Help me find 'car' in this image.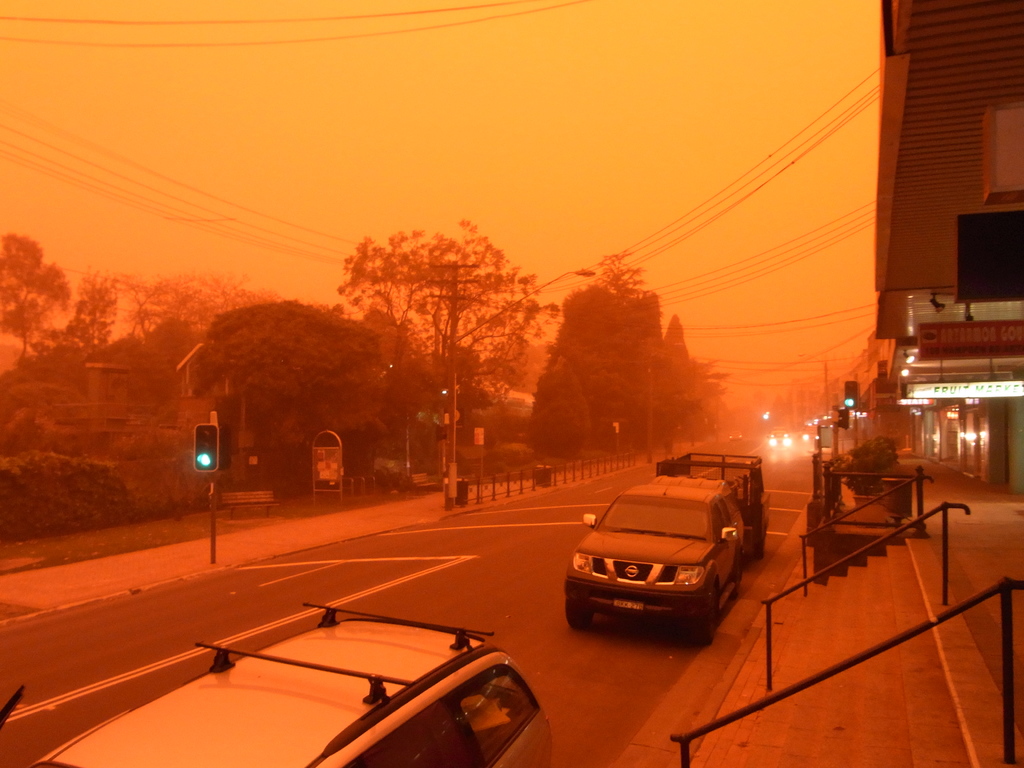
Found it: (33,607,561,767).
